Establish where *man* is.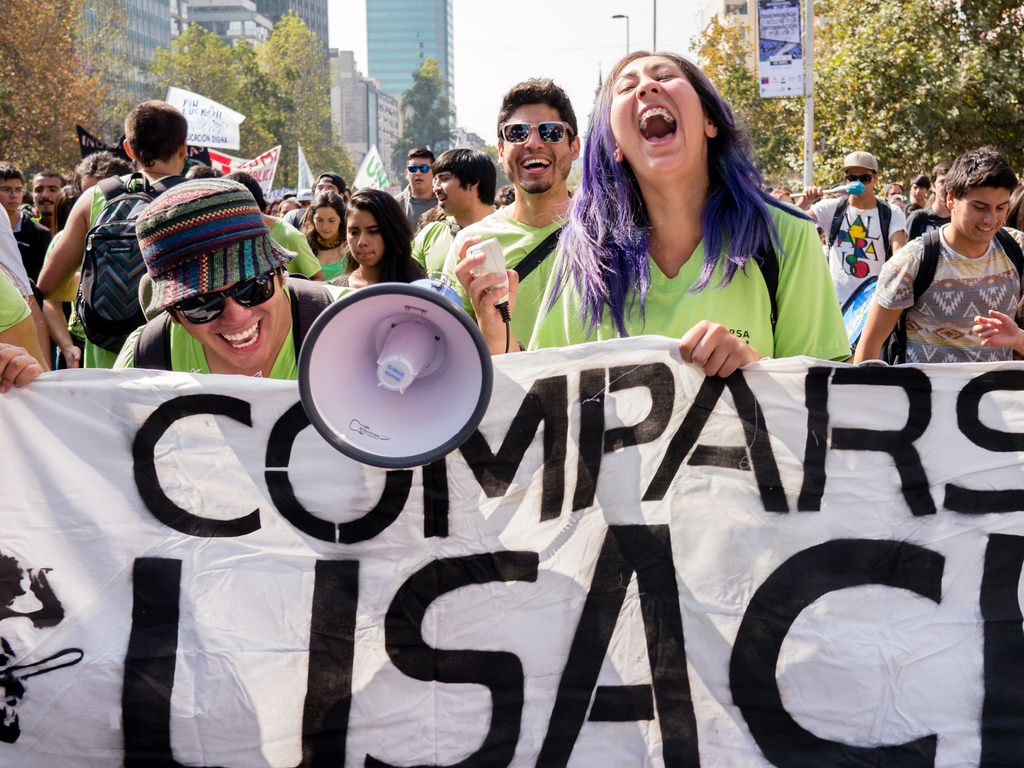
Established at 876 150 1021 376.
